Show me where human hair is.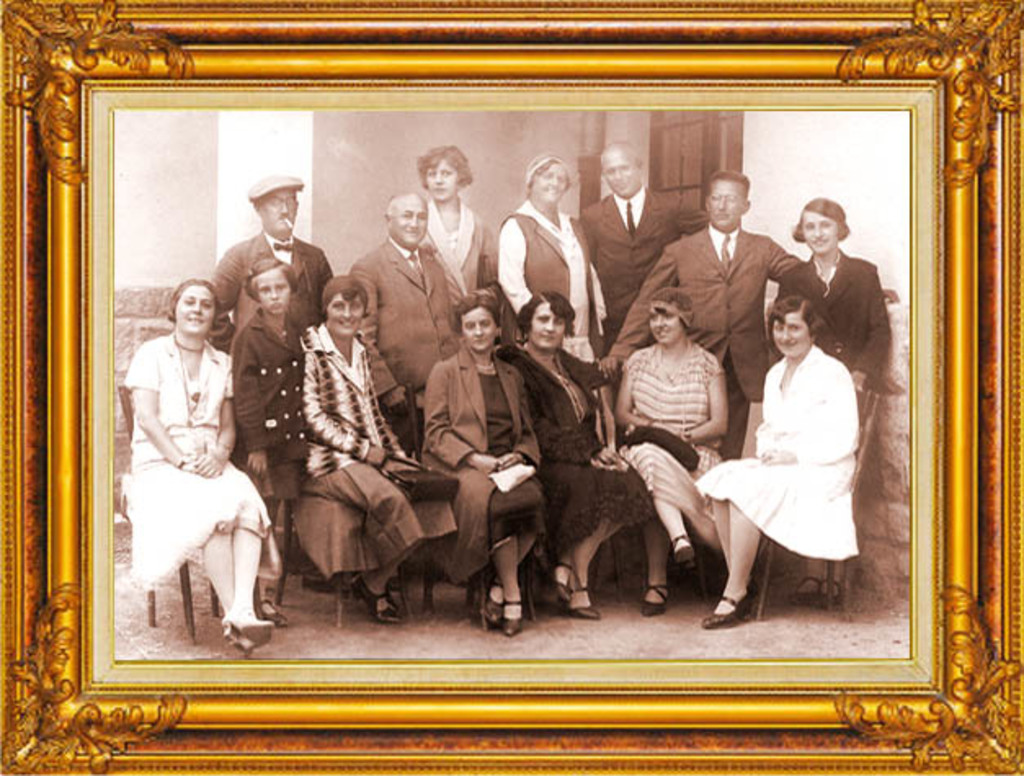
human hair is at {"x1": 619, "y1": 139, "x2": 642, "y2": 170}.
